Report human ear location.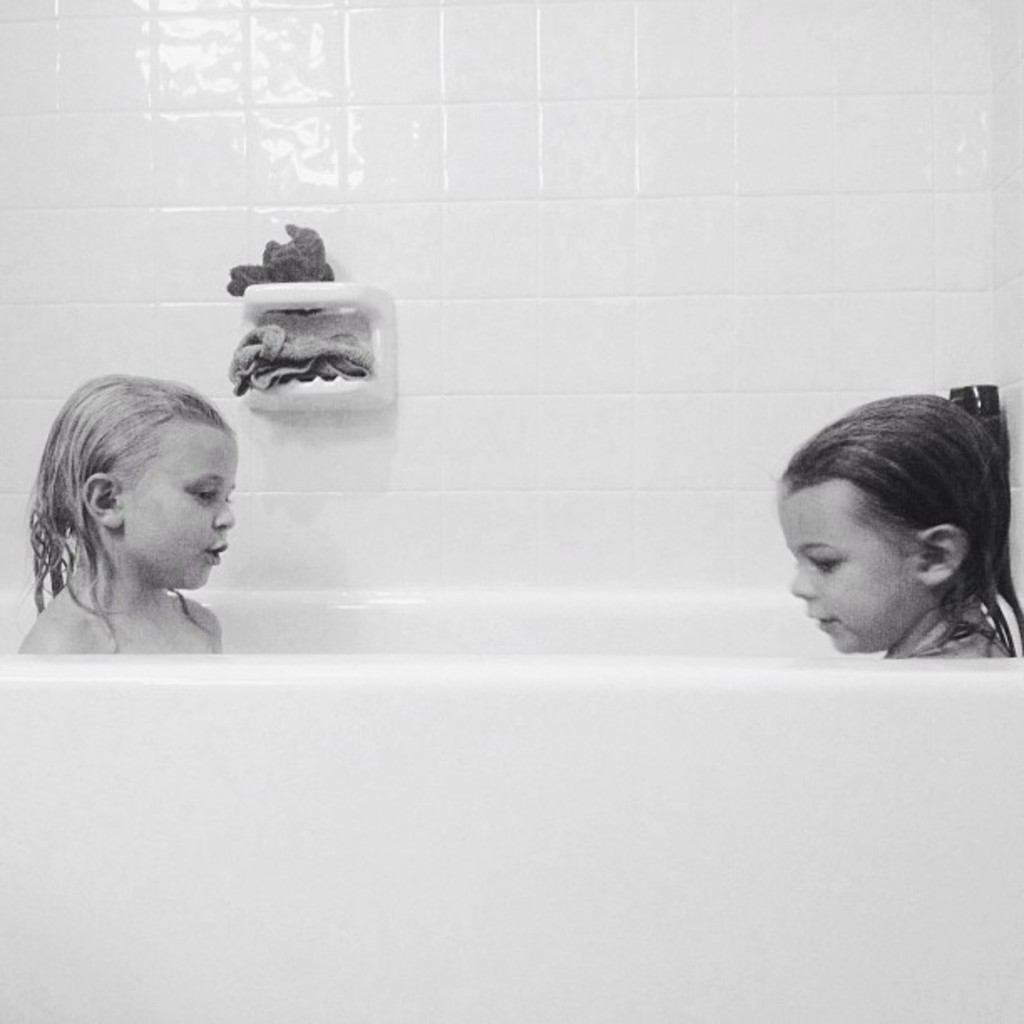
Report: x1=922 y1=525 x2=965 y2=591.
